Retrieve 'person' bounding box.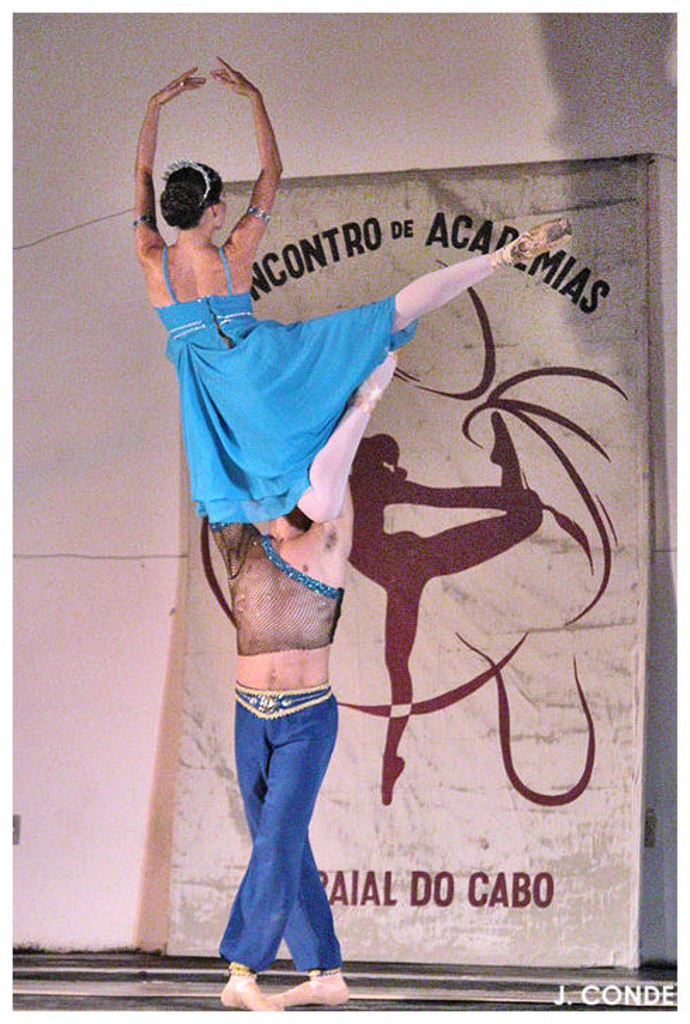
Bounding box: locate(131, 48, 575, 534).
